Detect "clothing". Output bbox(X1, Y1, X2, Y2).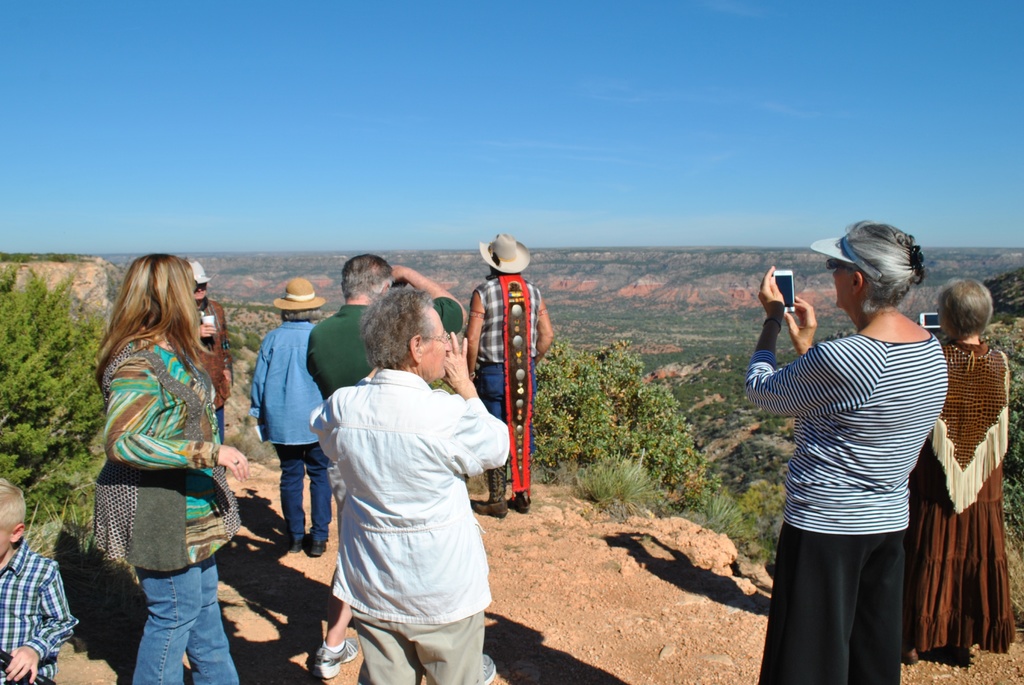
bbox(467, 271, 540, 505).
